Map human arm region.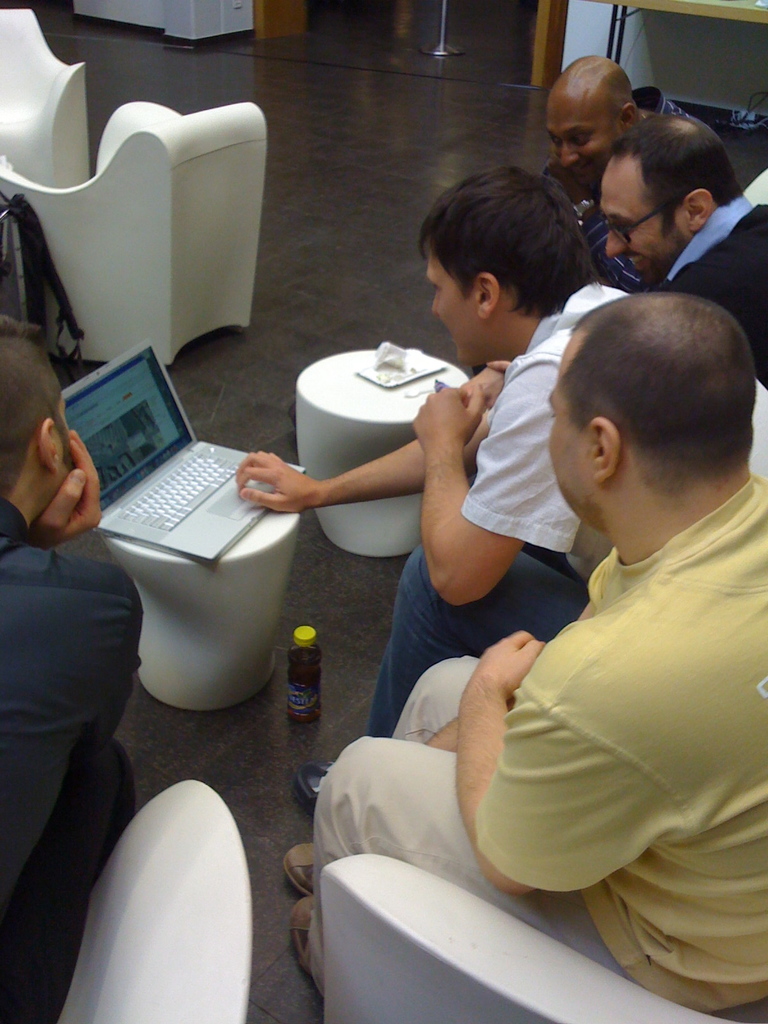
Mapped to detection(453, 620, 696, 903).
